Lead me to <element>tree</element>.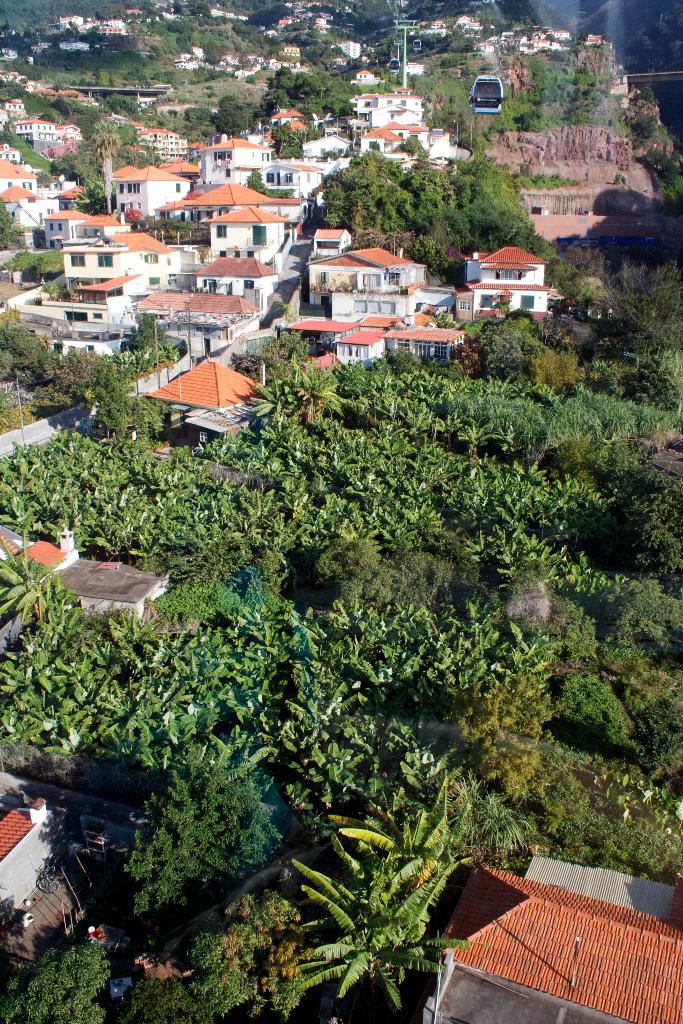
Lead to (x1=548, y1=30, x2=555, y2=39).
